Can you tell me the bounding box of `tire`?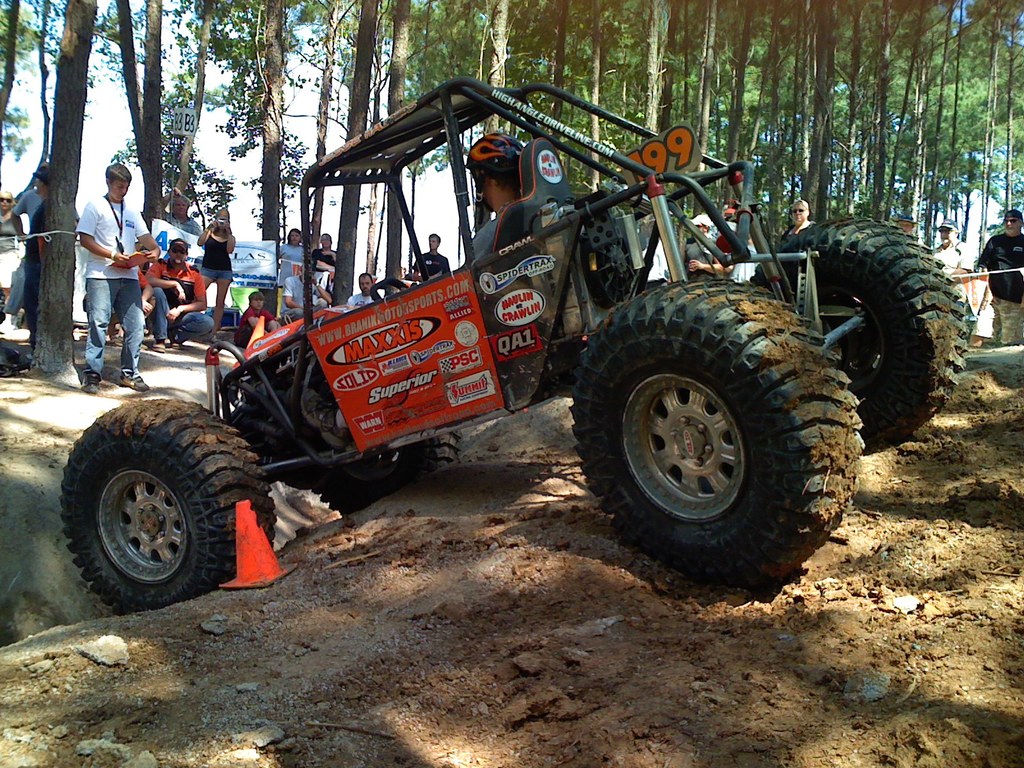
(left=591, top=257, right=920, bottom=576).
